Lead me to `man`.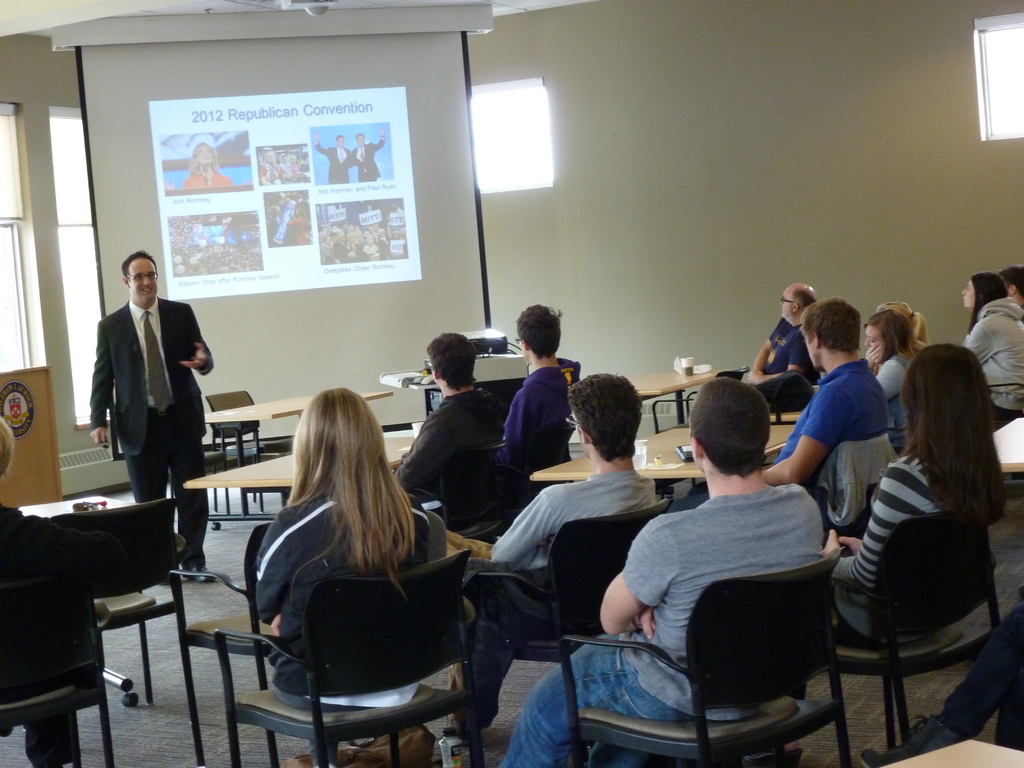
Lead to x1=447 y1=373 x2=668 y2=737.
